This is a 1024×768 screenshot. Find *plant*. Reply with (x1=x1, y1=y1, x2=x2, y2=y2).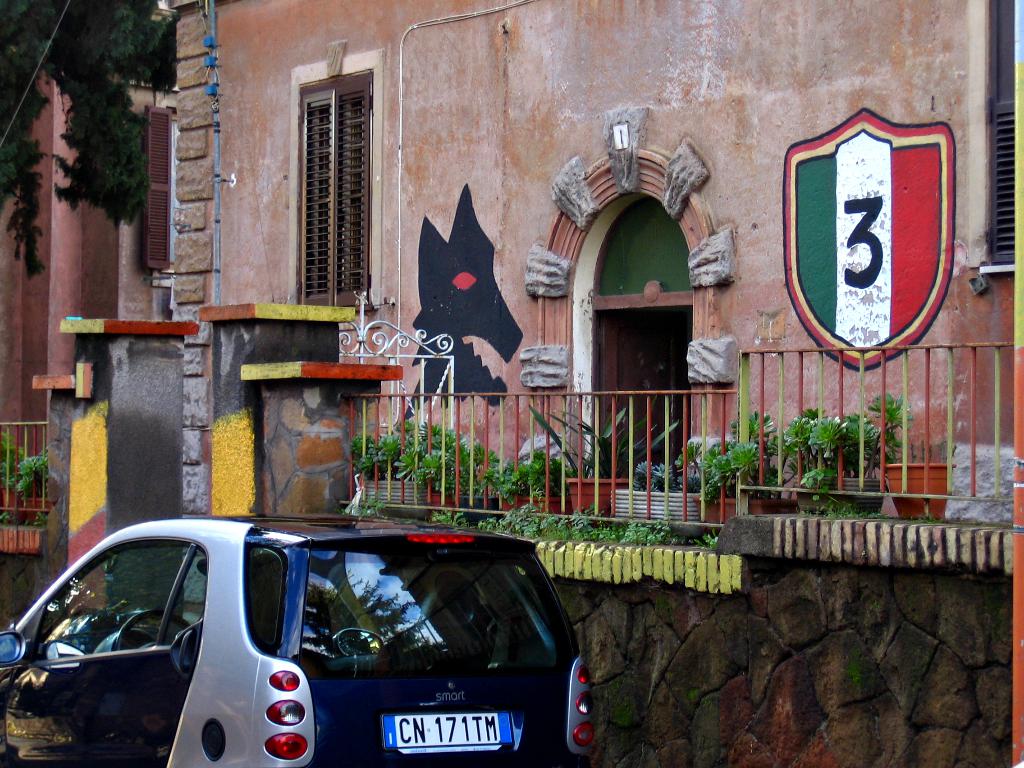
(x1=36, y1=513, x2=49, y2=525).
